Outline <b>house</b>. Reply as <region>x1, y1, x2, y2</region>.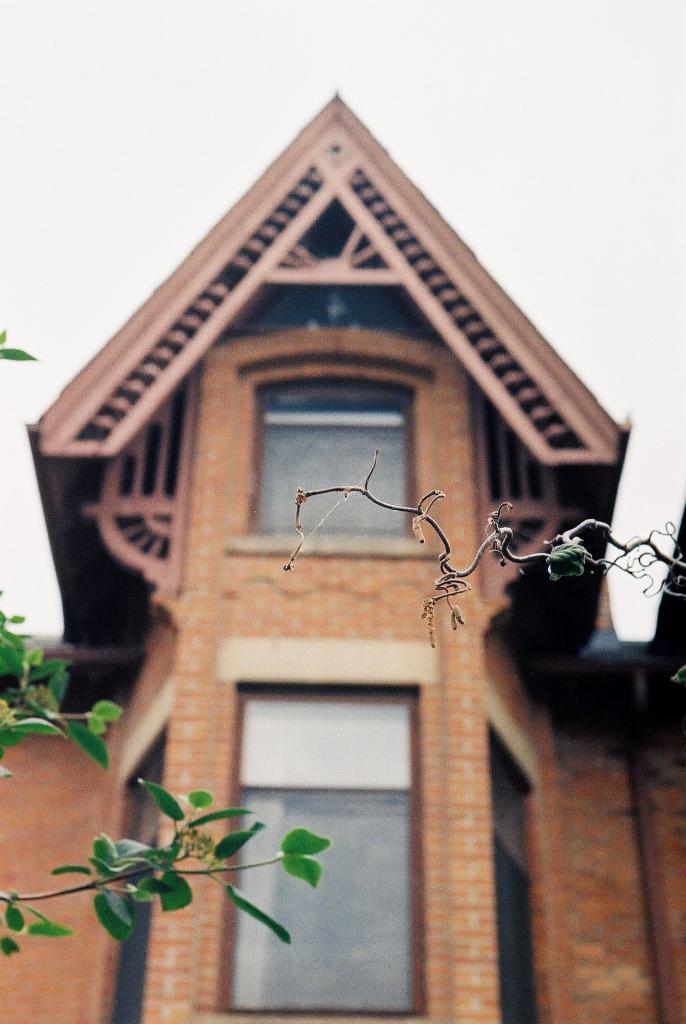
<region>0, 76, 685, 1023</region>.
